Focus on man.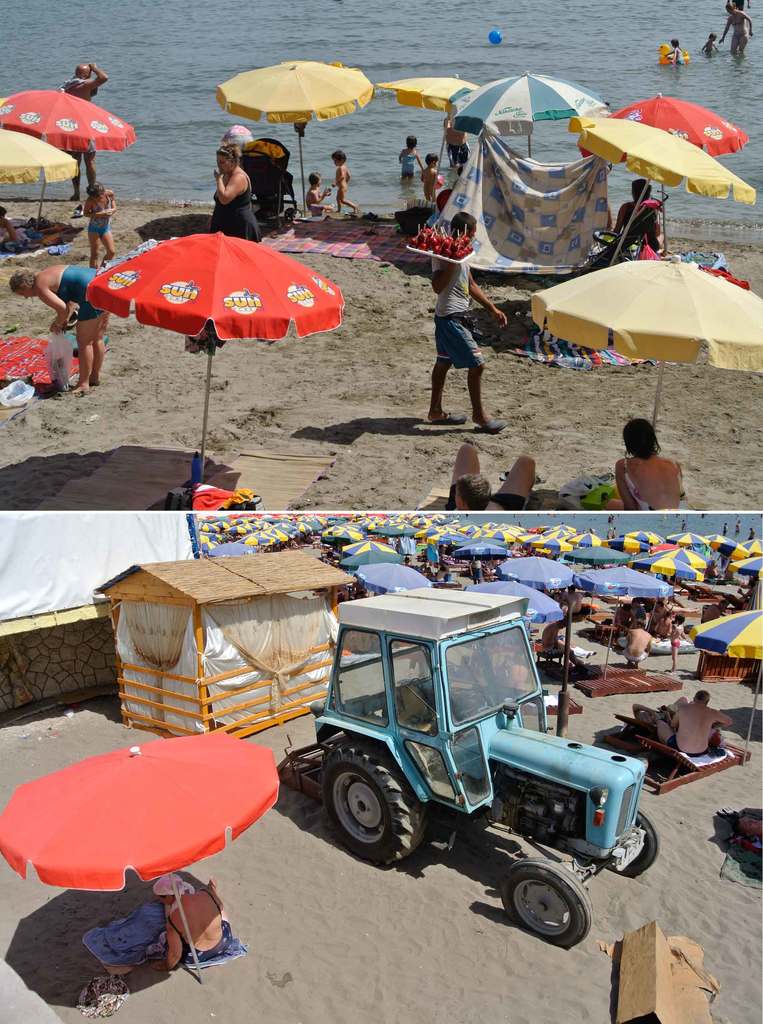
Focused at 469:559:483:583.
